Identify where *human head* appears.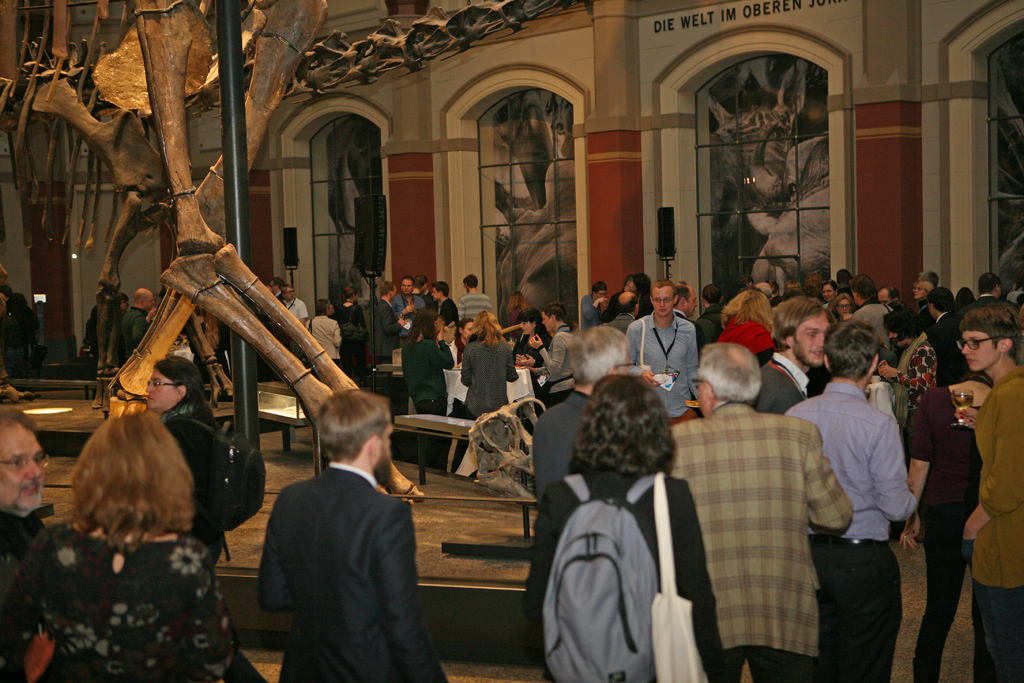
Appears at 132,288,155,309.
